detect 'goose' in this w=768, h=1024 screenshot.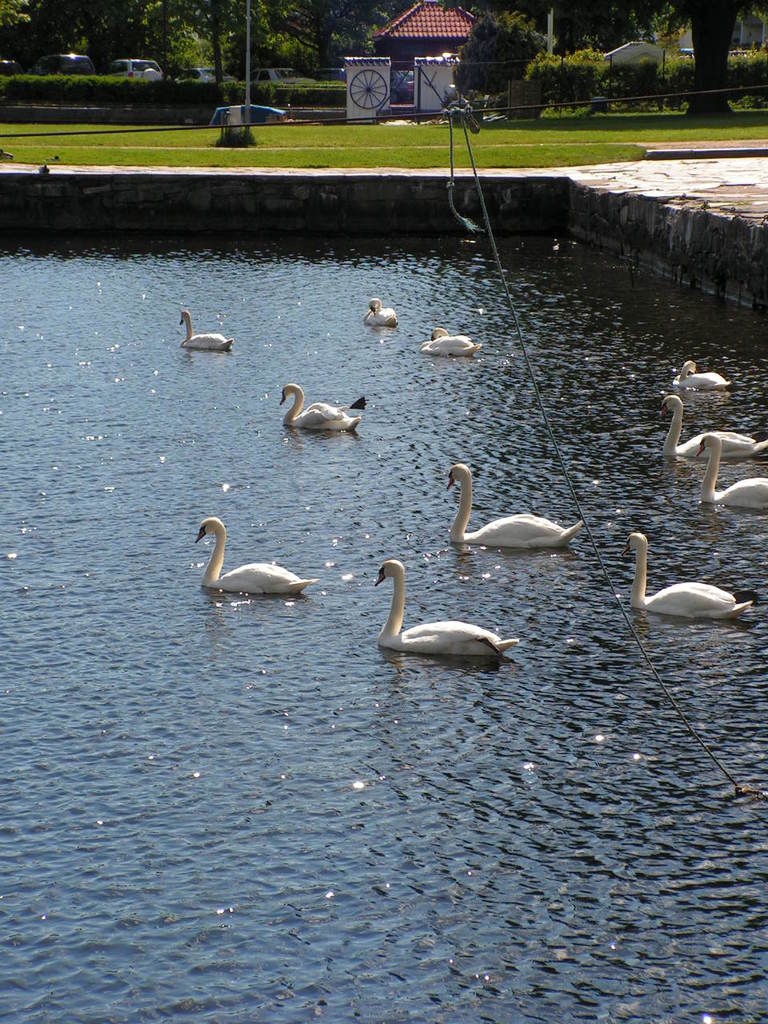
Detection: BBox(374, 563, 502, 662).
